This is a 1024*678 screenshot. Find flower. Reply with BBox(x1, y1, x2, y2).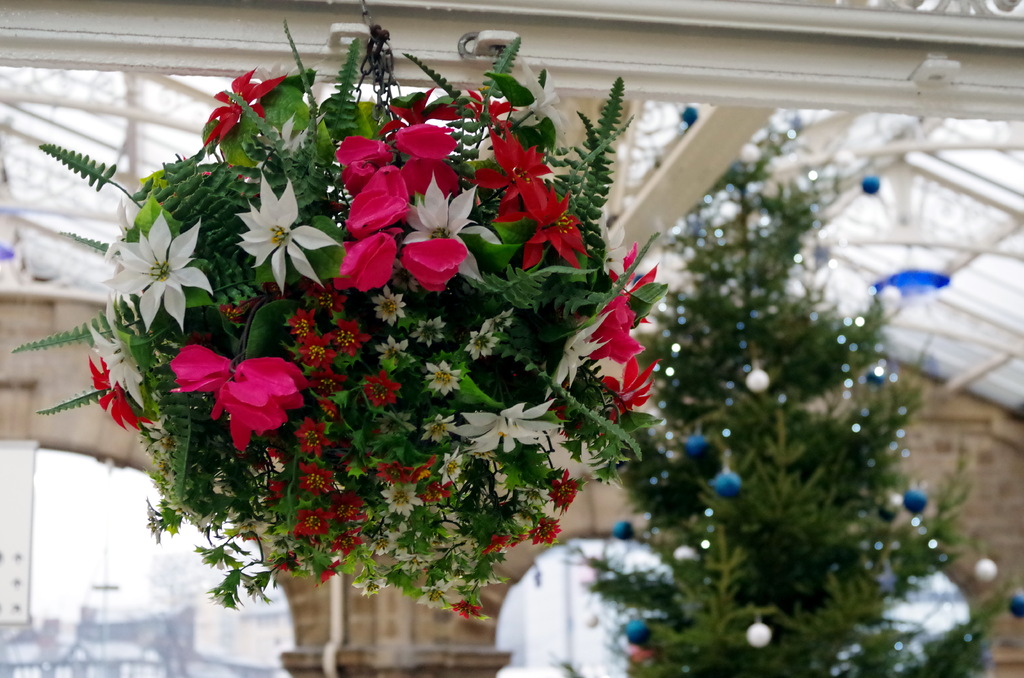
BBox(89, 210, 209, 331).
